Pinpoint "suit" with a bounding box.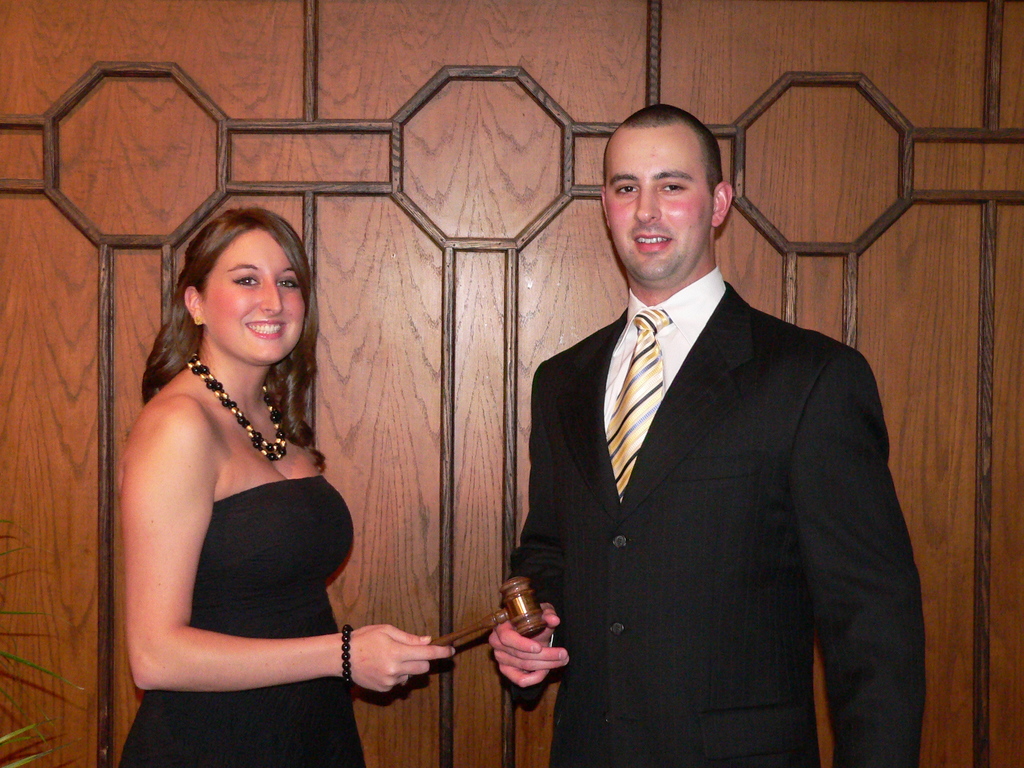
(501, 264, 927, 767).
